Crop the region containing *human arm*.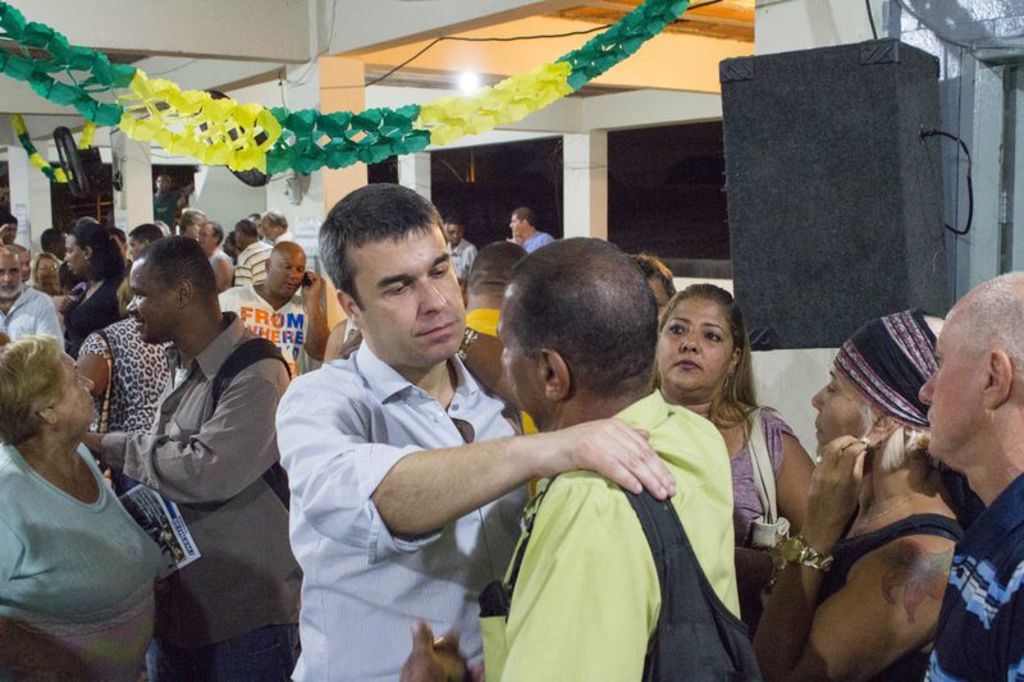
Crop region: box(396, 621, 504, 681).
